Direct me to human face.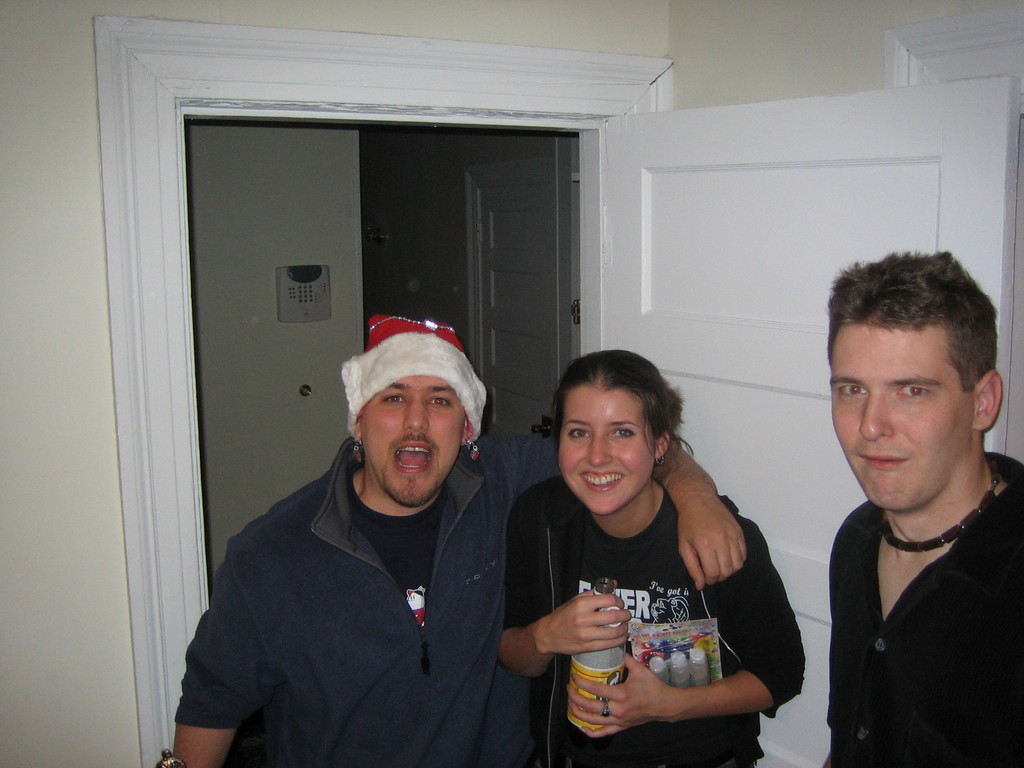
Direction: x1=361, y1=374, x2=467, y2=505.
